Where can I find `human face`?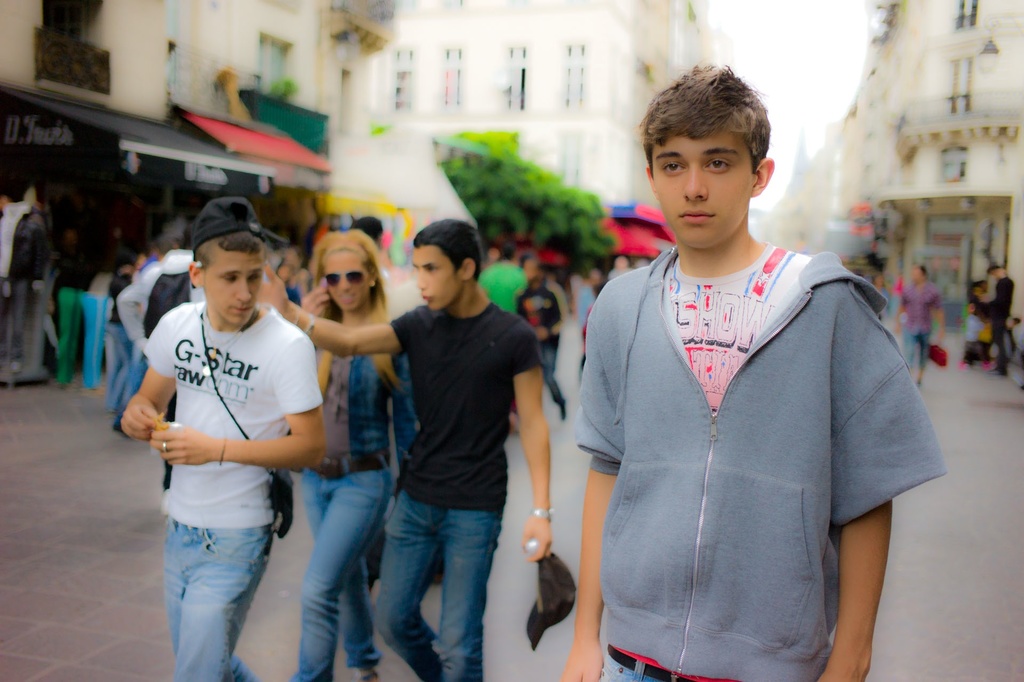
You can find it at bbox=[413, 241, 462, 311].
